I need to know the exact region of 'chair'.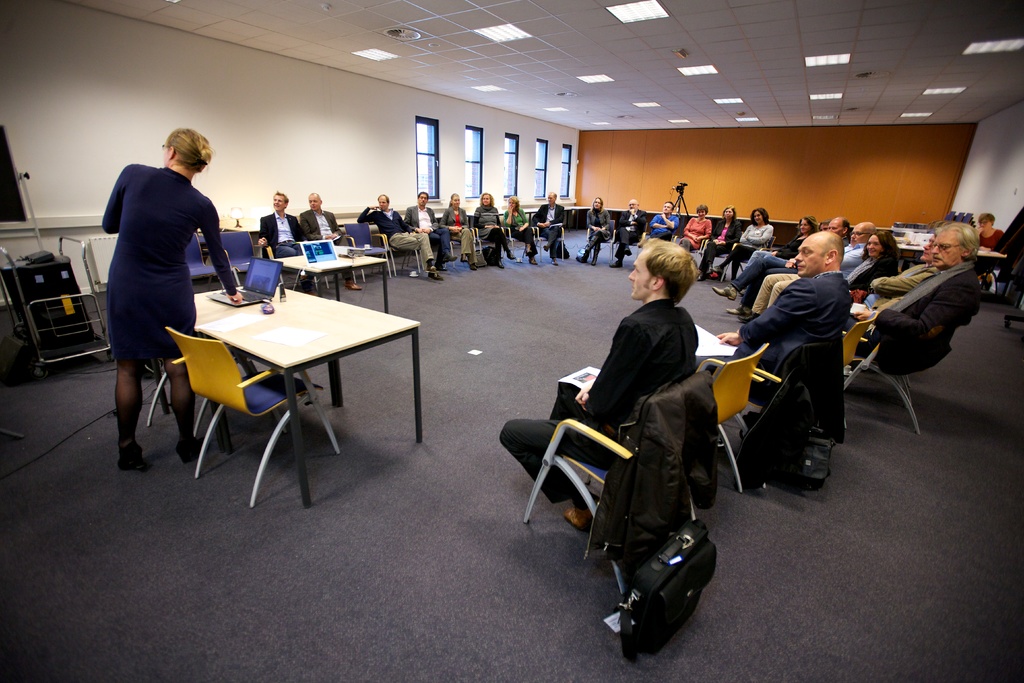
Region: bbox(260, 231, 325, 288).
